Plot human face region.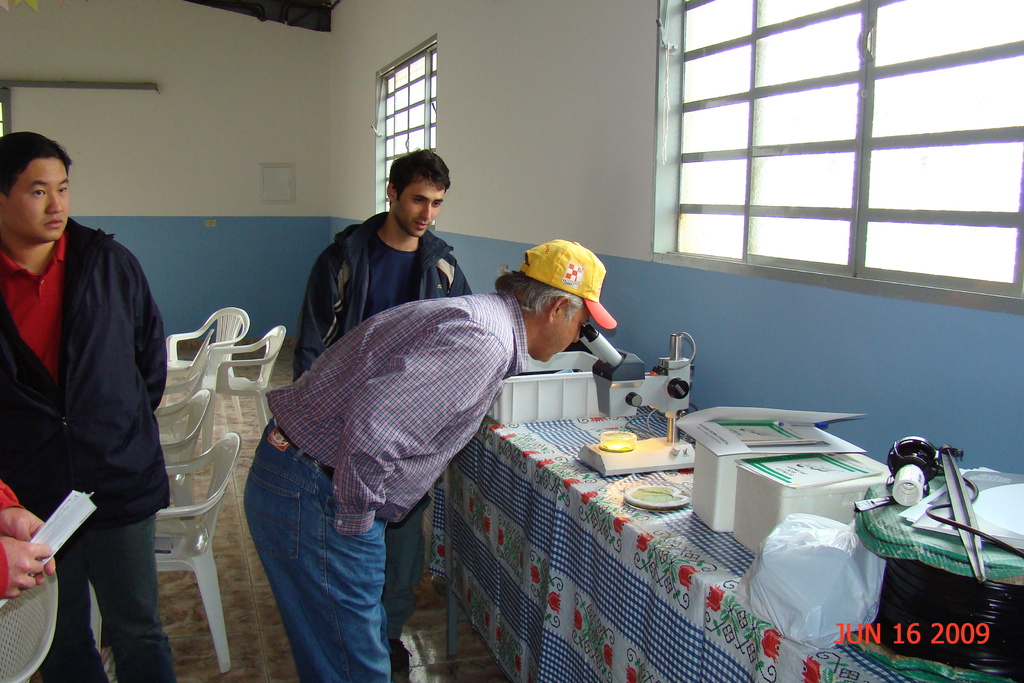
Plotted at (5, 160, 69, 240).
